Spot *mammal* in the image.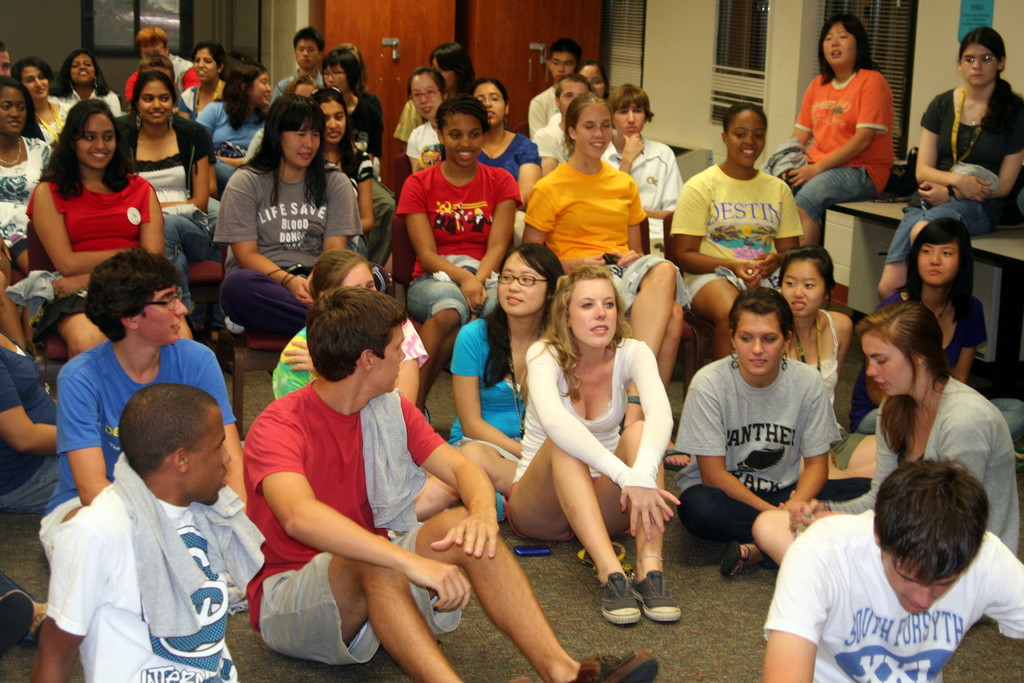
*mammal* found at <region>176, 40, 228, 119</region>.
